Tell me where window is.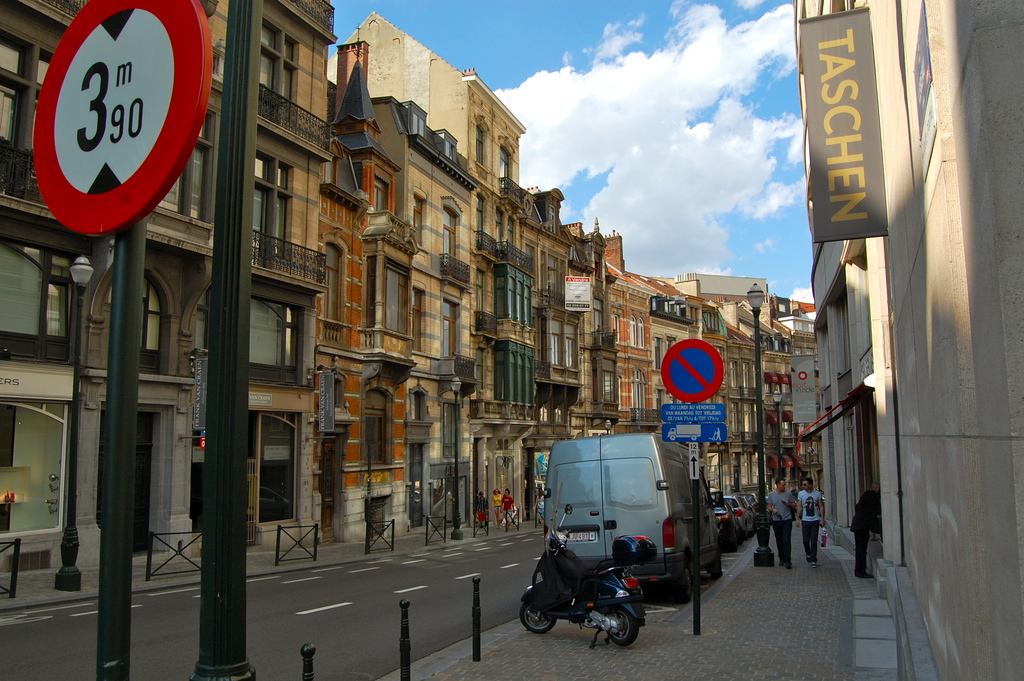
window is at select_region(252, 145, 291, 259).
